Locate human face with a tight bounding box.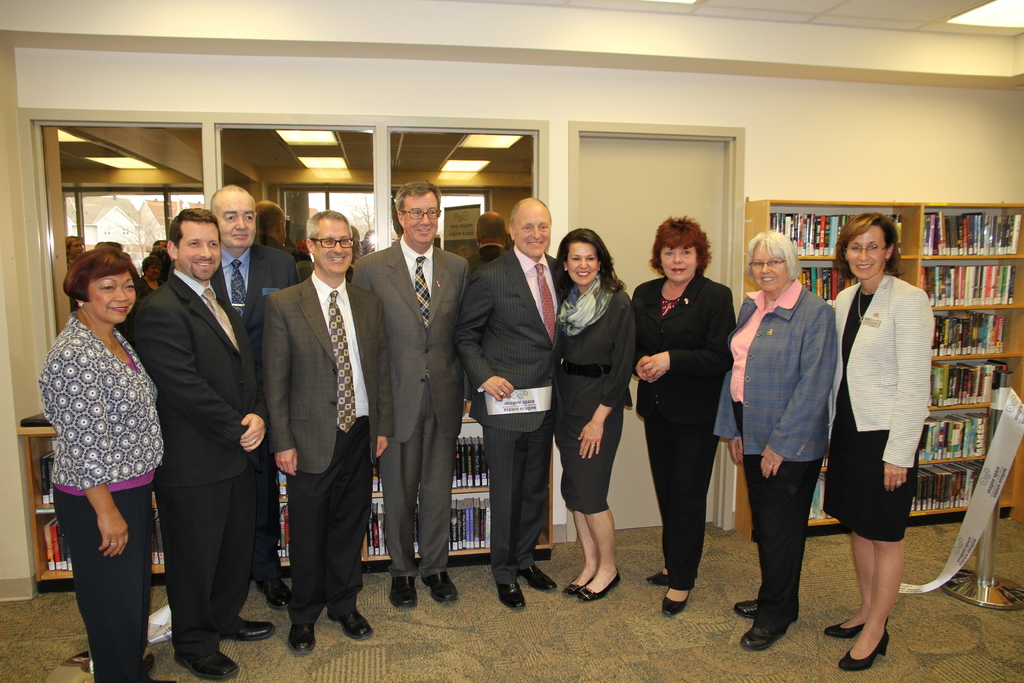
pyautogui.locateOnScreen(179, 223, 221, 282).
